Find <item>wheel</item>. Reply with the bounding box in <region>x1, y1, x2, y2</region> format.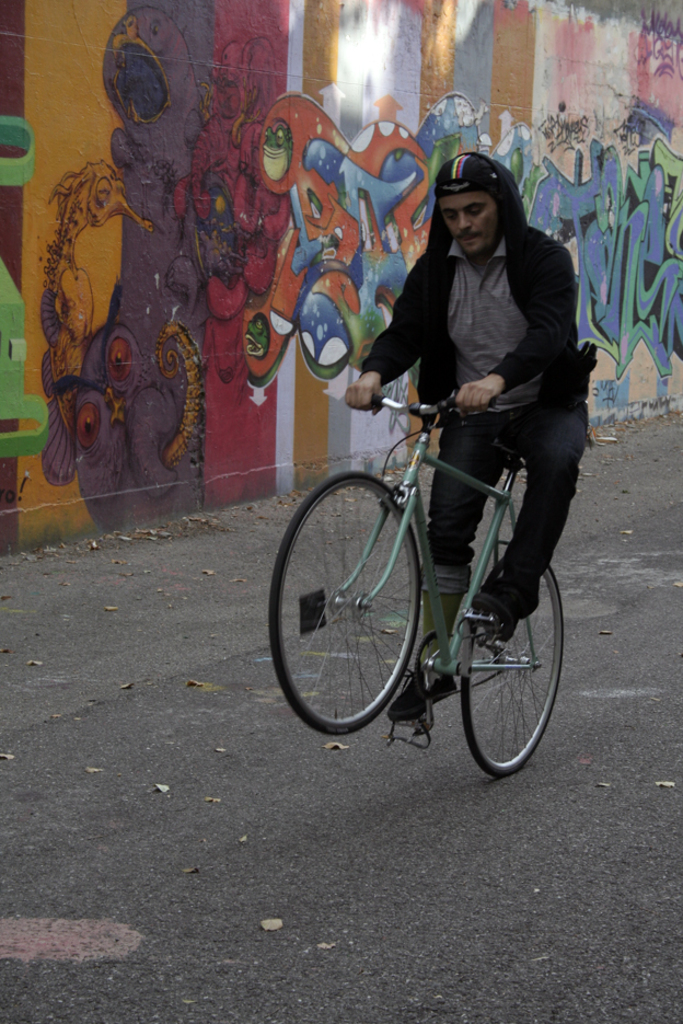
<region>296, 470, 460, 744</region>.
